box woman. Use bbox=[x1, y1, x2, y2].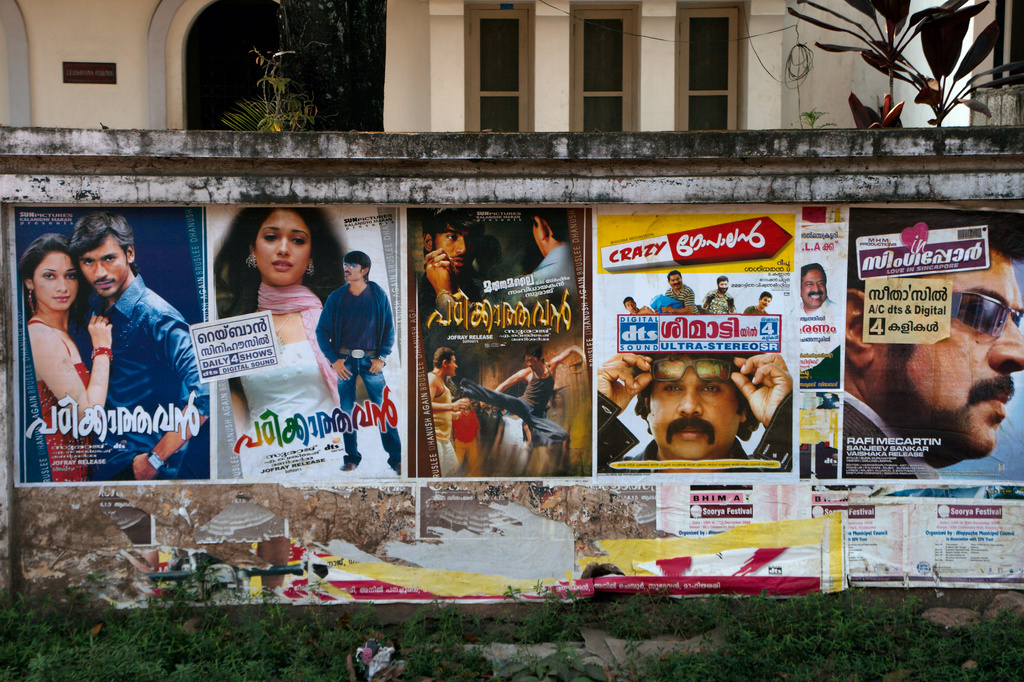
bbox=[12, 230, 139, 446].
